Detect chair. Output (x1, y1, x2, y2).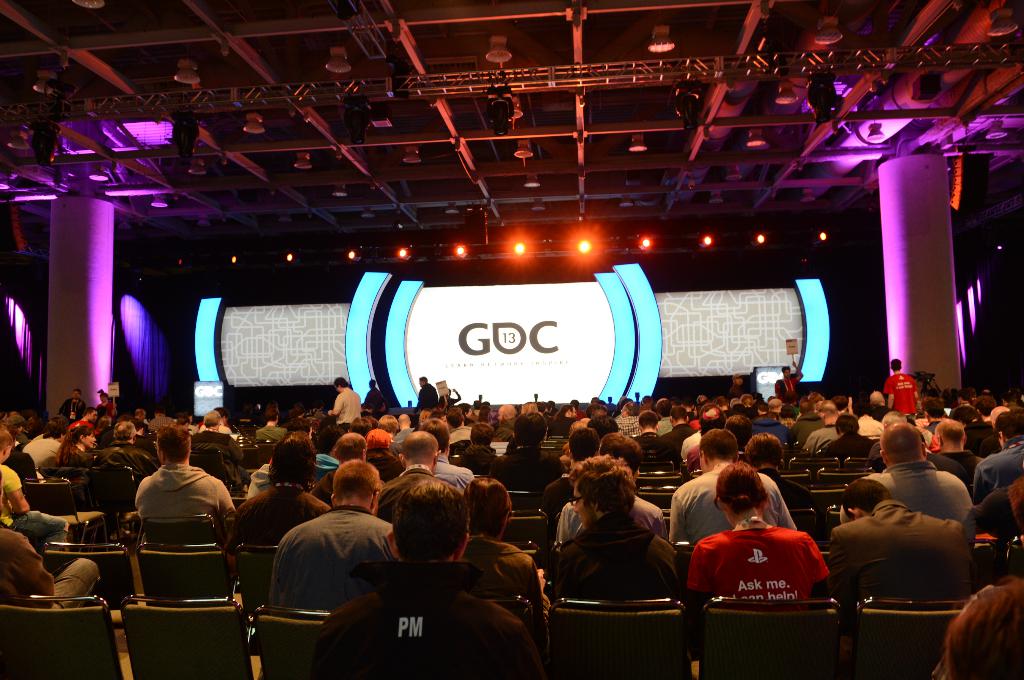
(241, 606, 342, 679).
